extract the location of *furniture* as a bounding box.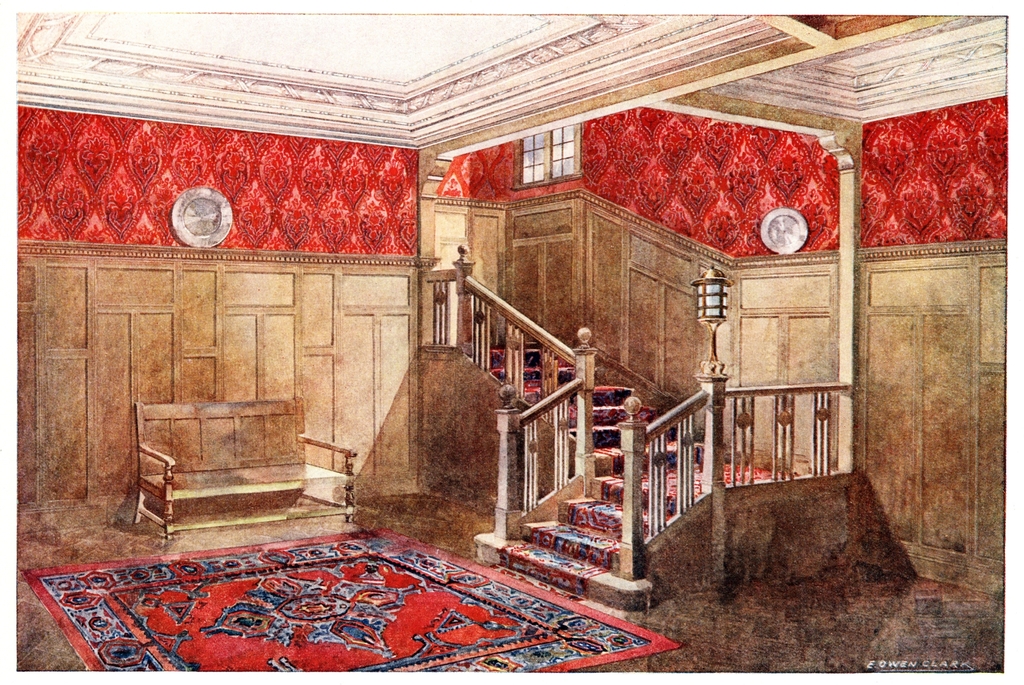
BBox(131, 398, 360, 549).
